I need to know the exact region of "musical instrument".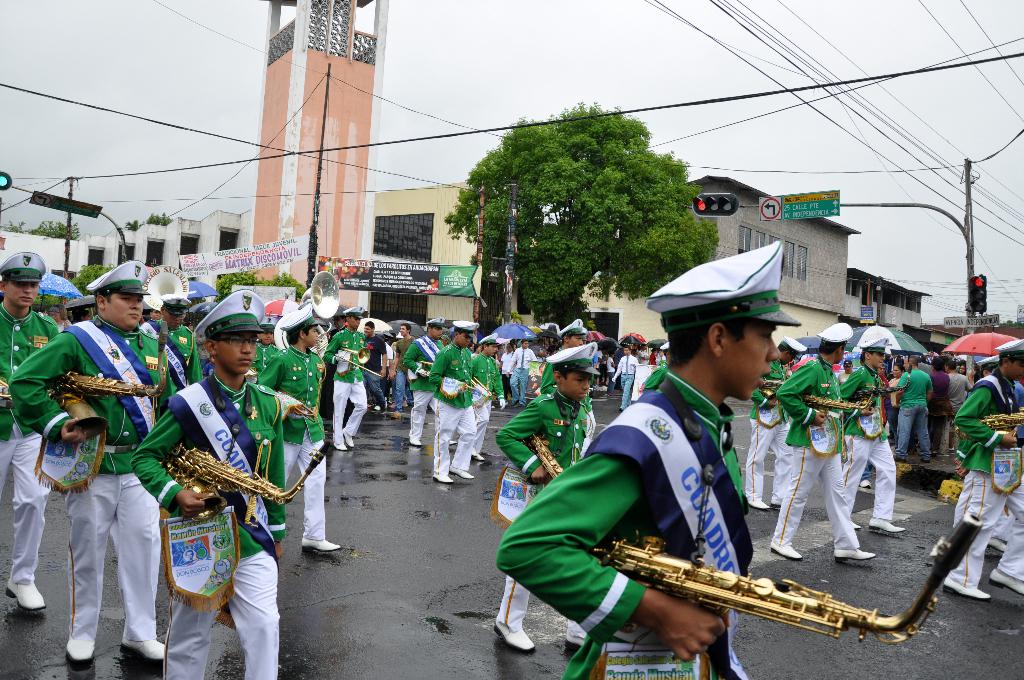
Region: <box>947,413,1023,435</box>.
